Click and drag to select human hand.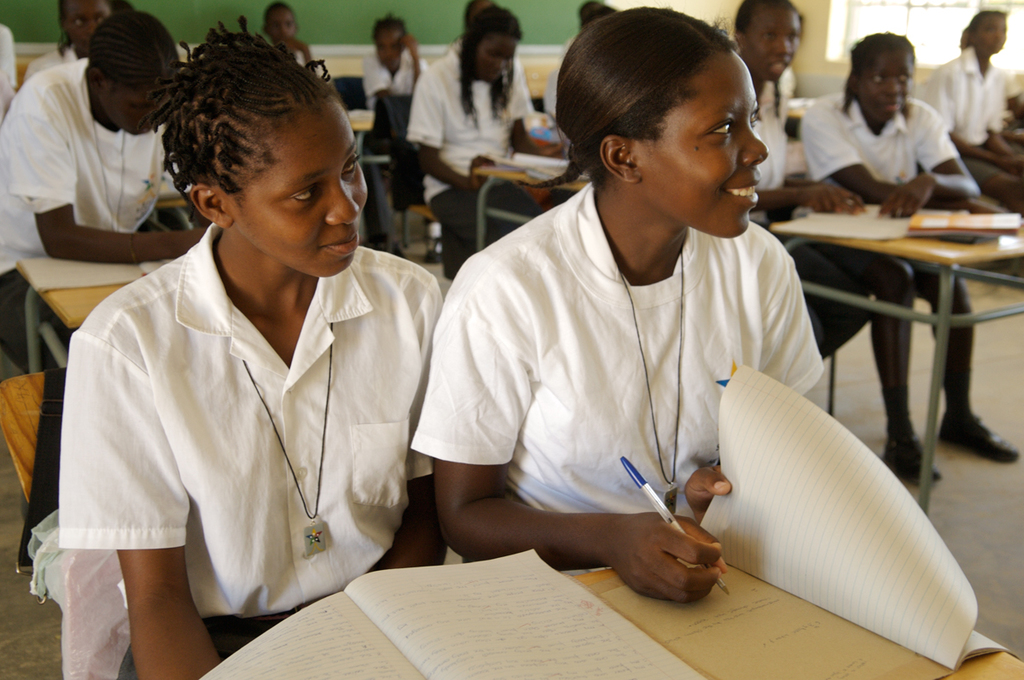
Selection: x1=876 y1=177 x2=922 y2=221.
